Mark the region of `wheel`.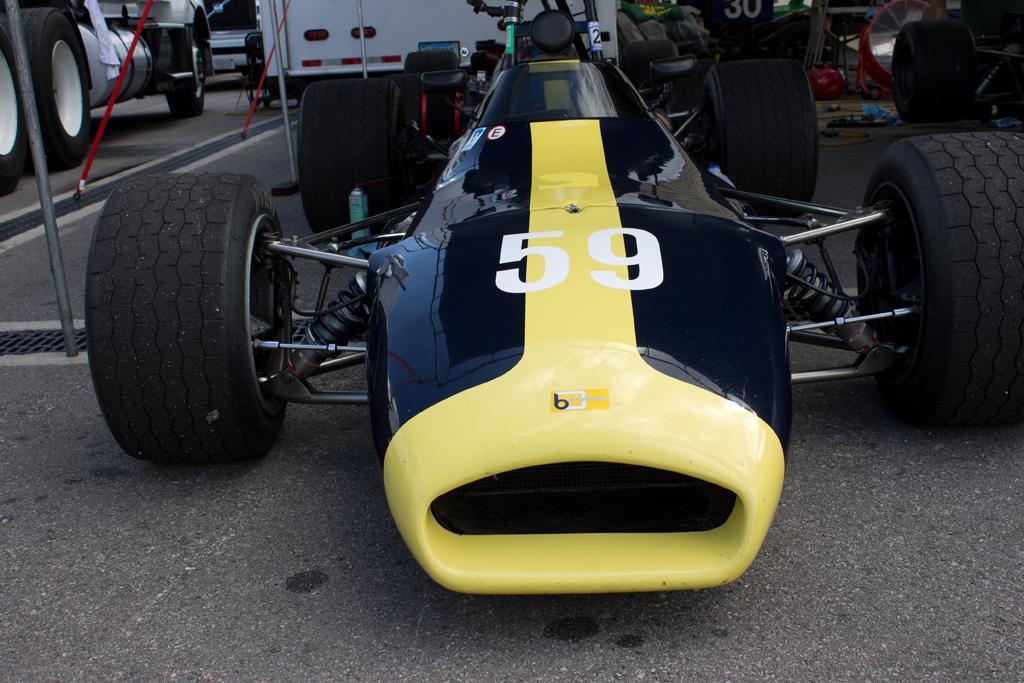
Region: bbox(164, 32, 206, 118).
